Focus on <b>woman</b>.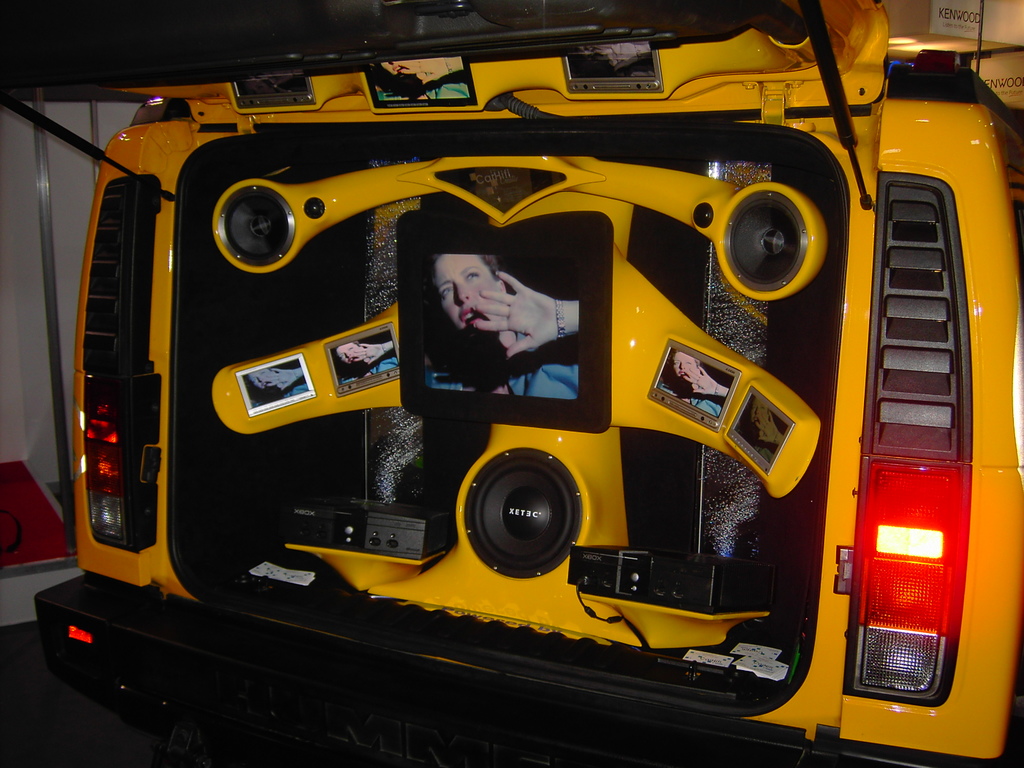
Focused at (419, 241, 568, 403).
